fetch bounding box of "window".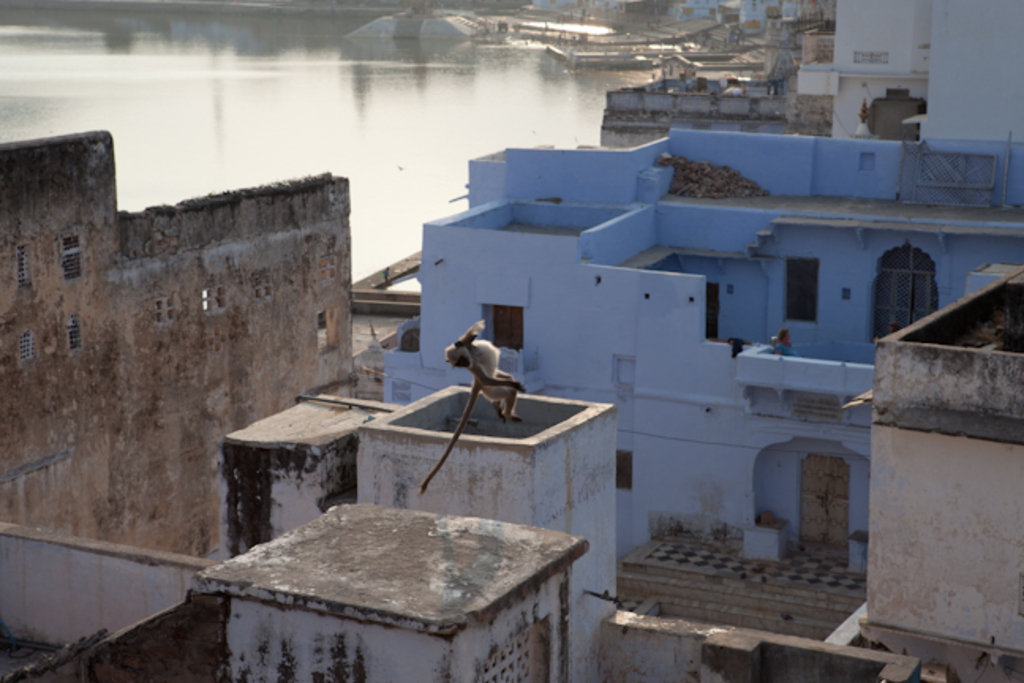
Bbox: [792,266,817,321].
